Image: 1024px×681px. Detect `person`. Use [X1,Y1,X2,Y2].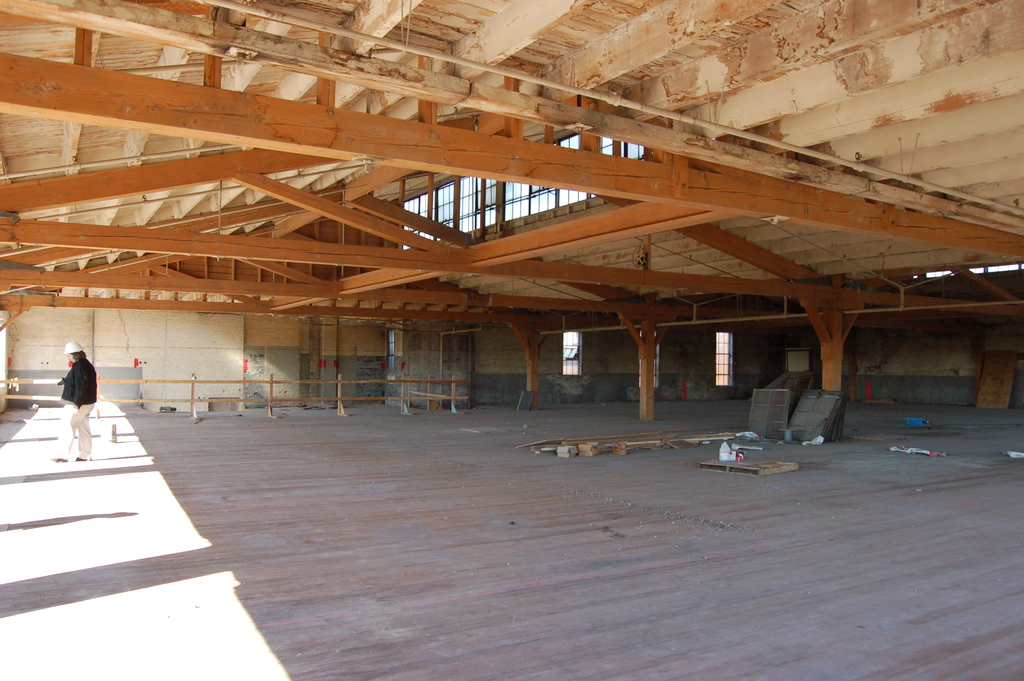
[44,342,93,450].
